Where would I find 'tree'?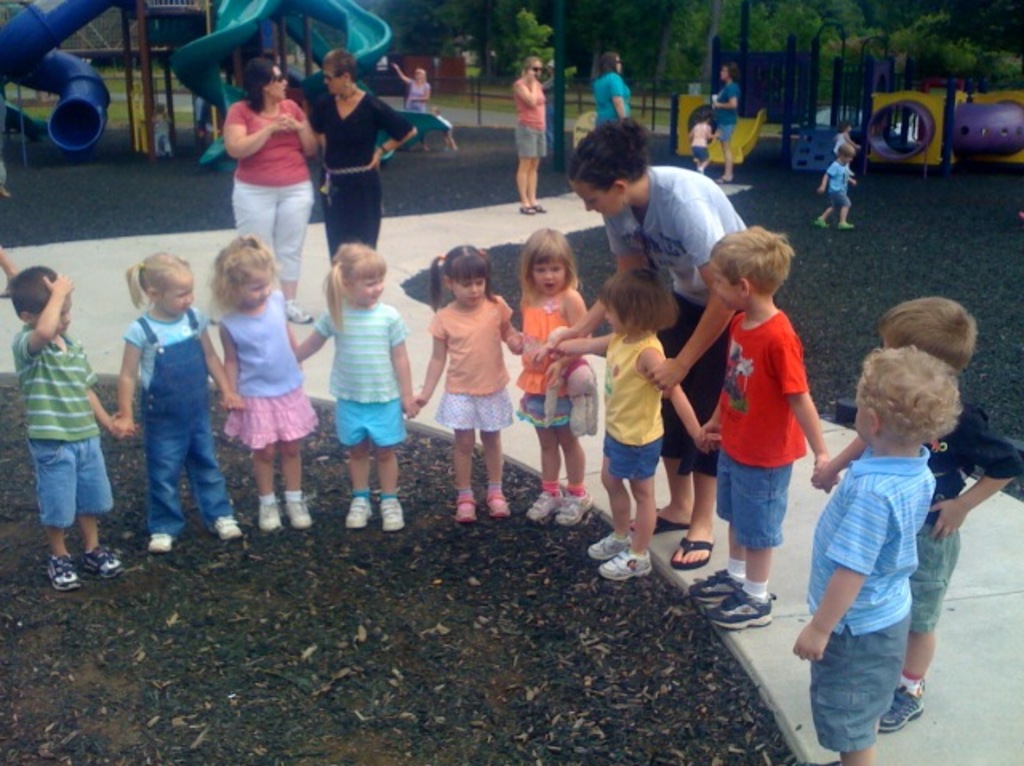
At [left=485, top=8, right=571, bottom=93].
